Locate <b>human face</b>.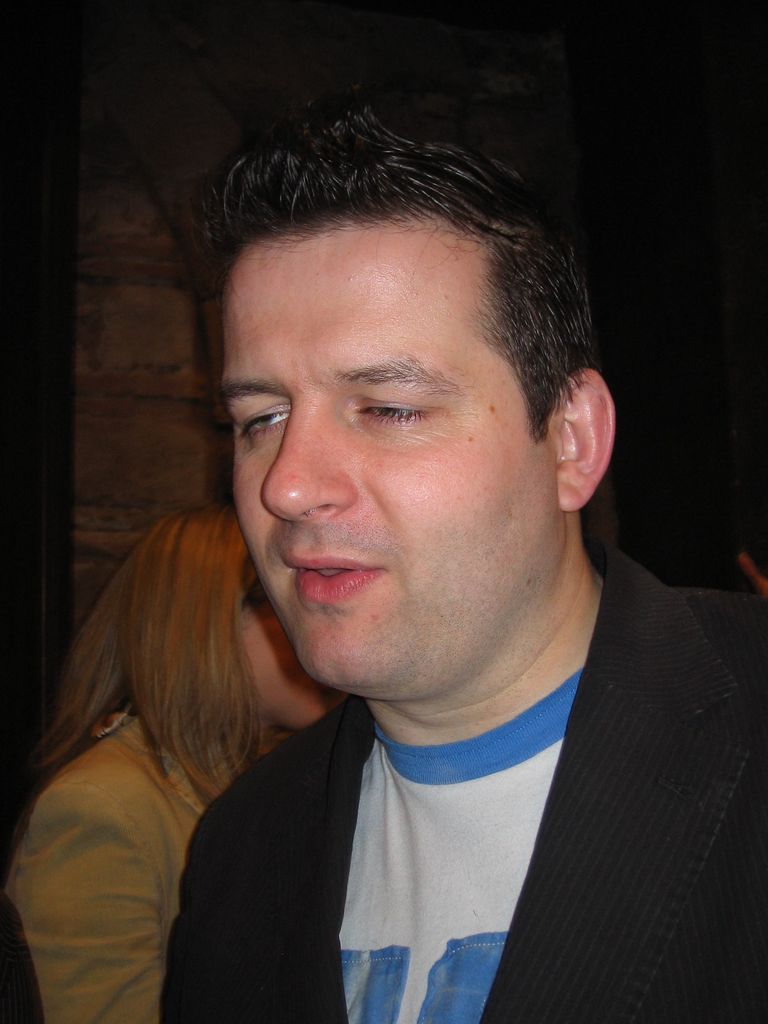
Bounding box: (236,540,327,727).
